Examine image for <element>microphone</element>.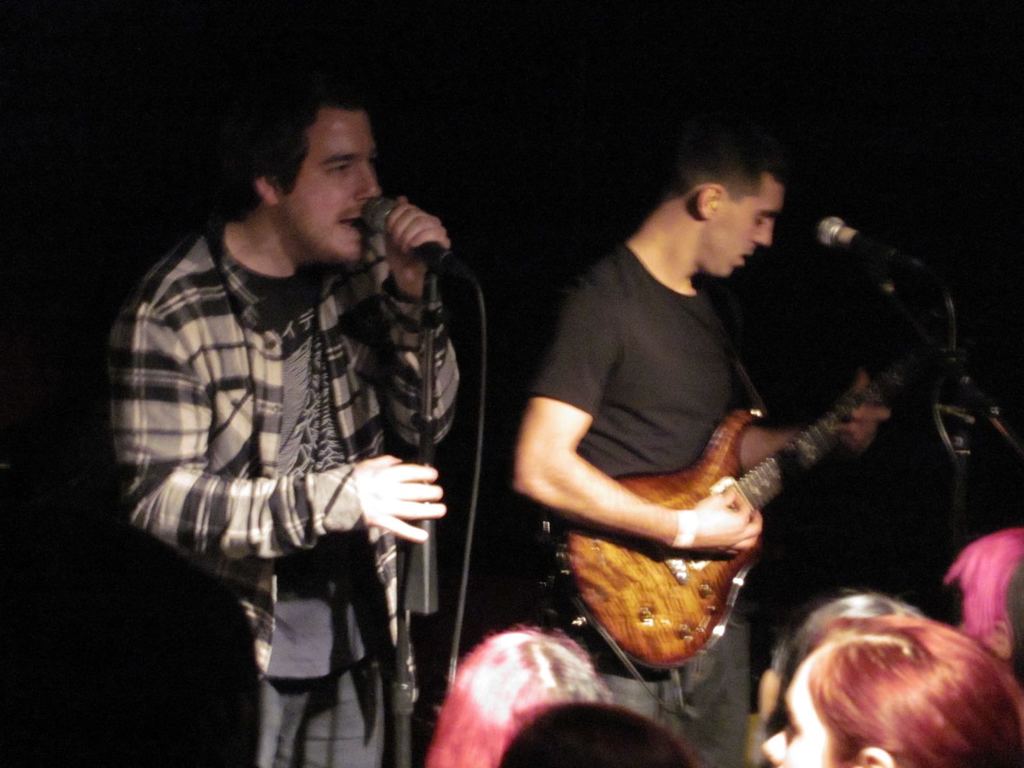
Examination result: BBox(355, 193, 486, 300).
